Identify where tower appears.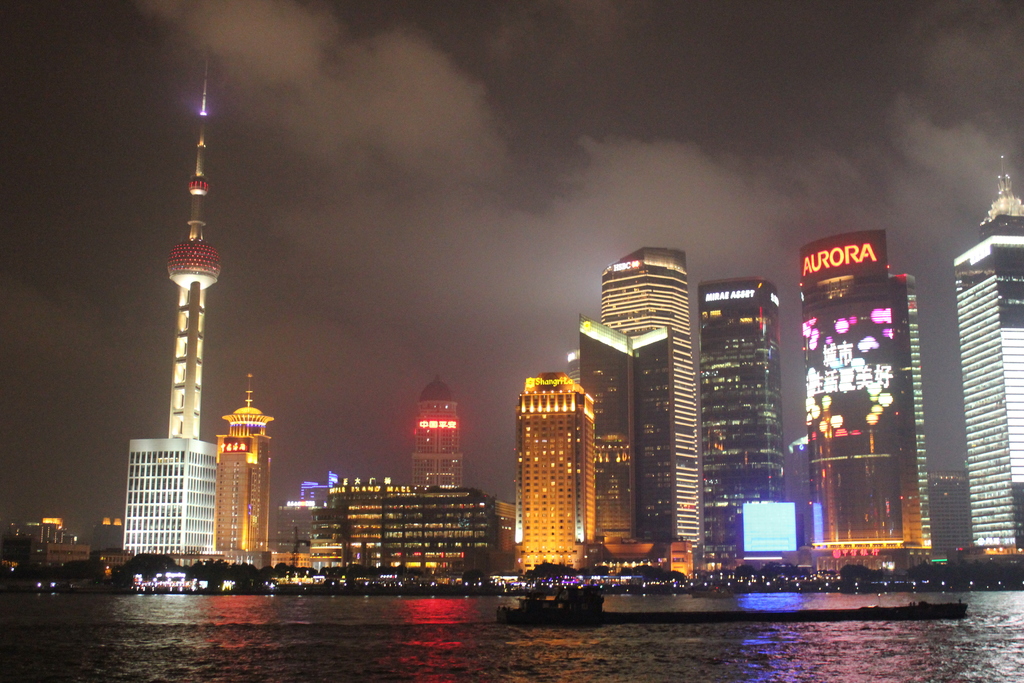
Appears at {"left": 415, "top": 375, "right": 456, "bottom": 488}.
